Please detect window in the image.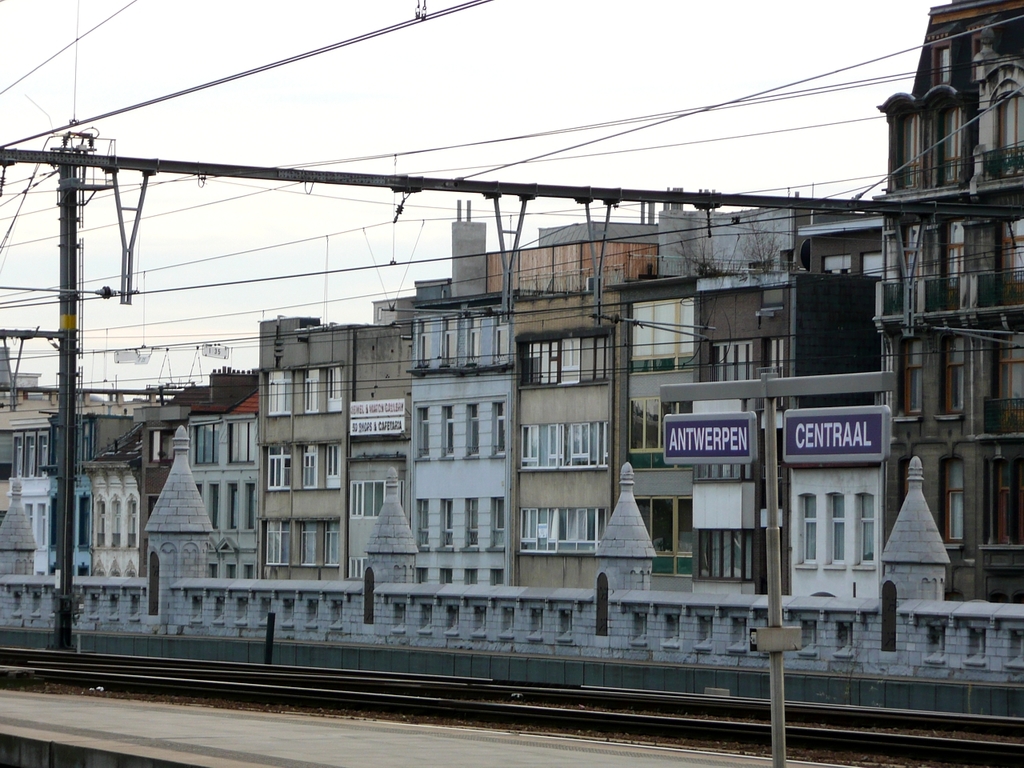
bbox(815, 250, 850, 277).
